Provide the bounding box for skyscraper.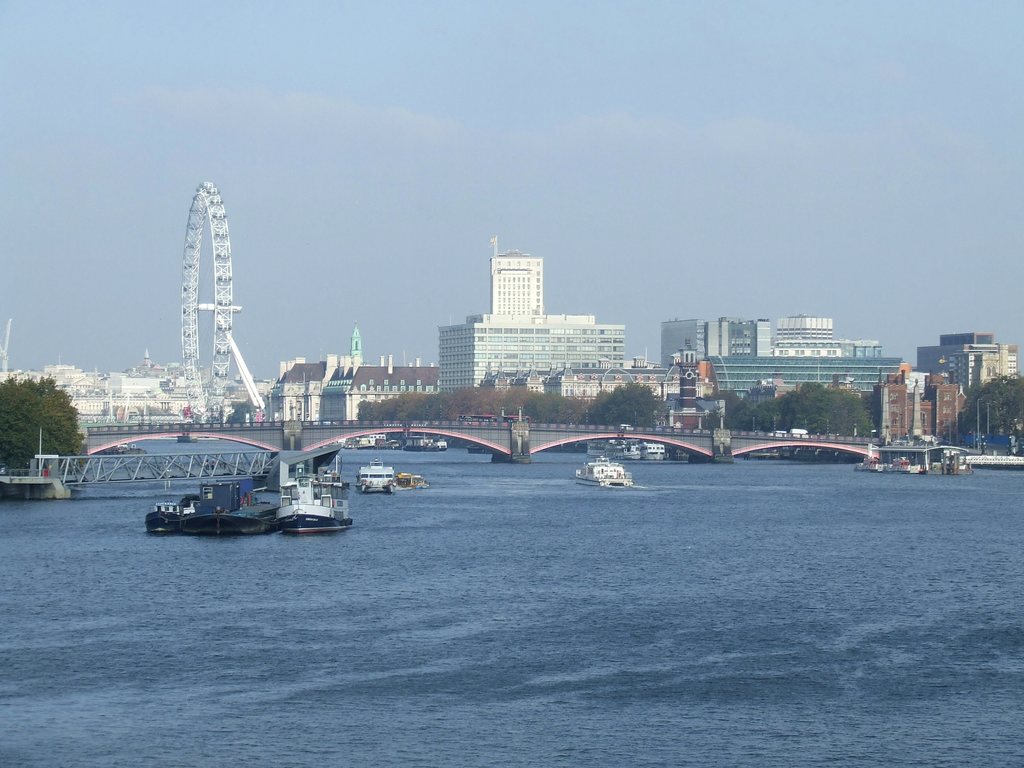
rect(441, 235, 616, 425).
